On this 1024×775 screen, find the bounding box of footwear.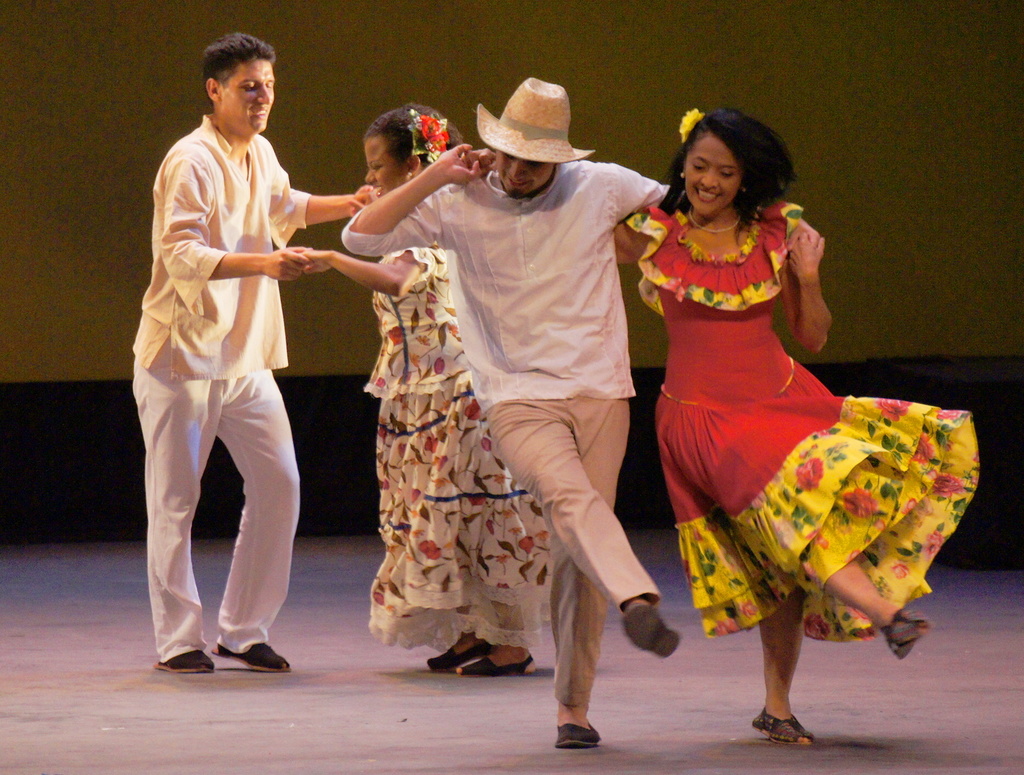
Bounding box: <region>622, 605, 685, 656</region>.
